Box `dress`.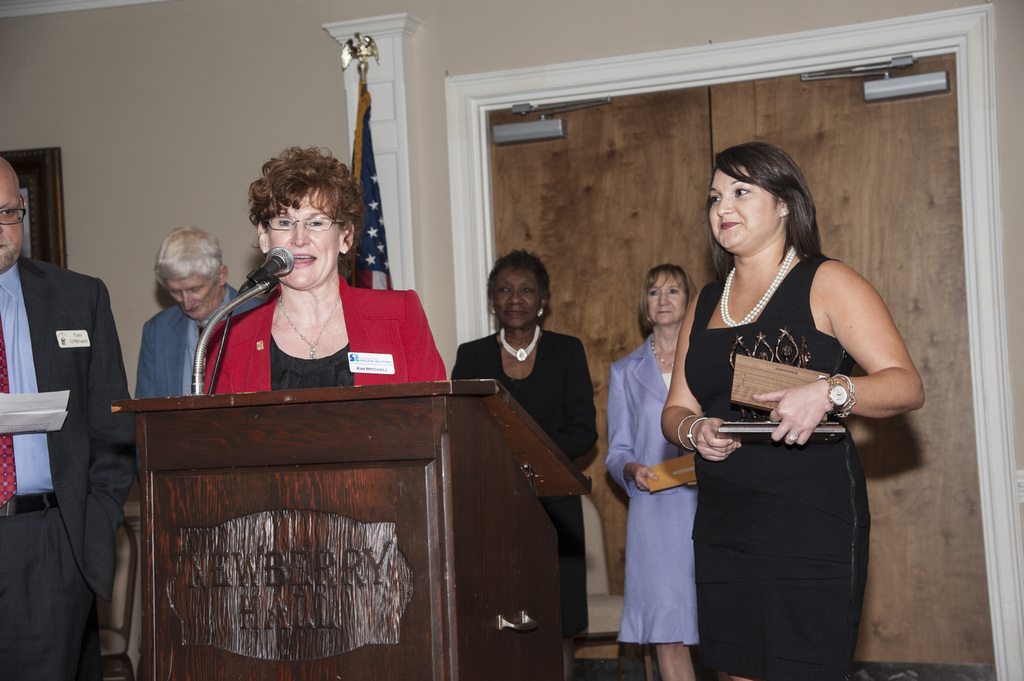
[x1=672, y1=234, x2=878, y2=636].
